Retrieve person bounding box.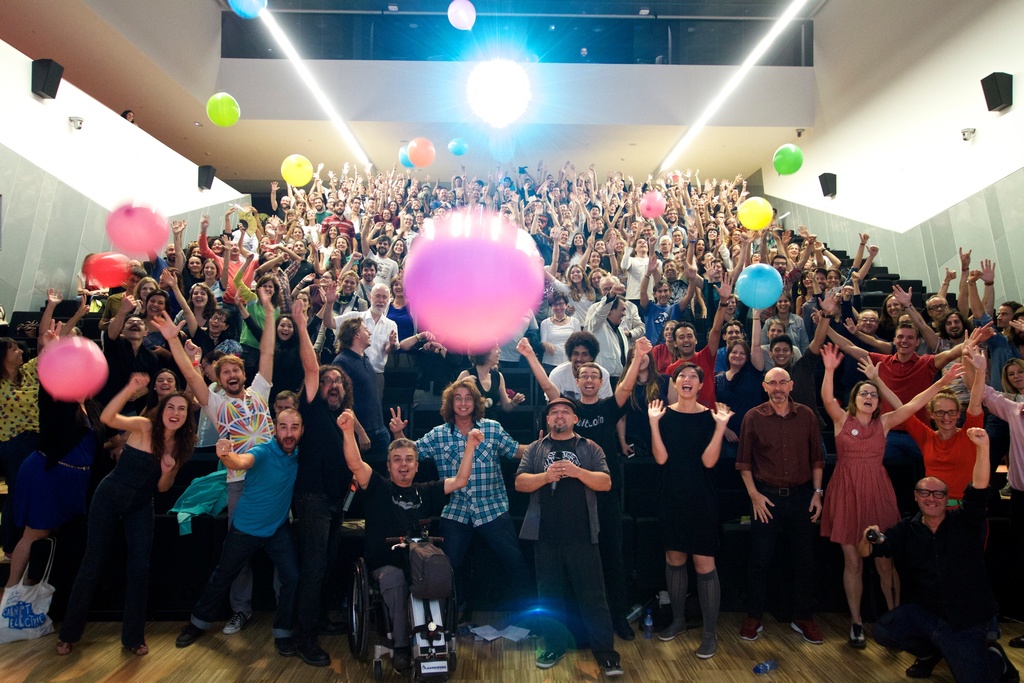
Bounding box: 122, 108, 137, 125.
